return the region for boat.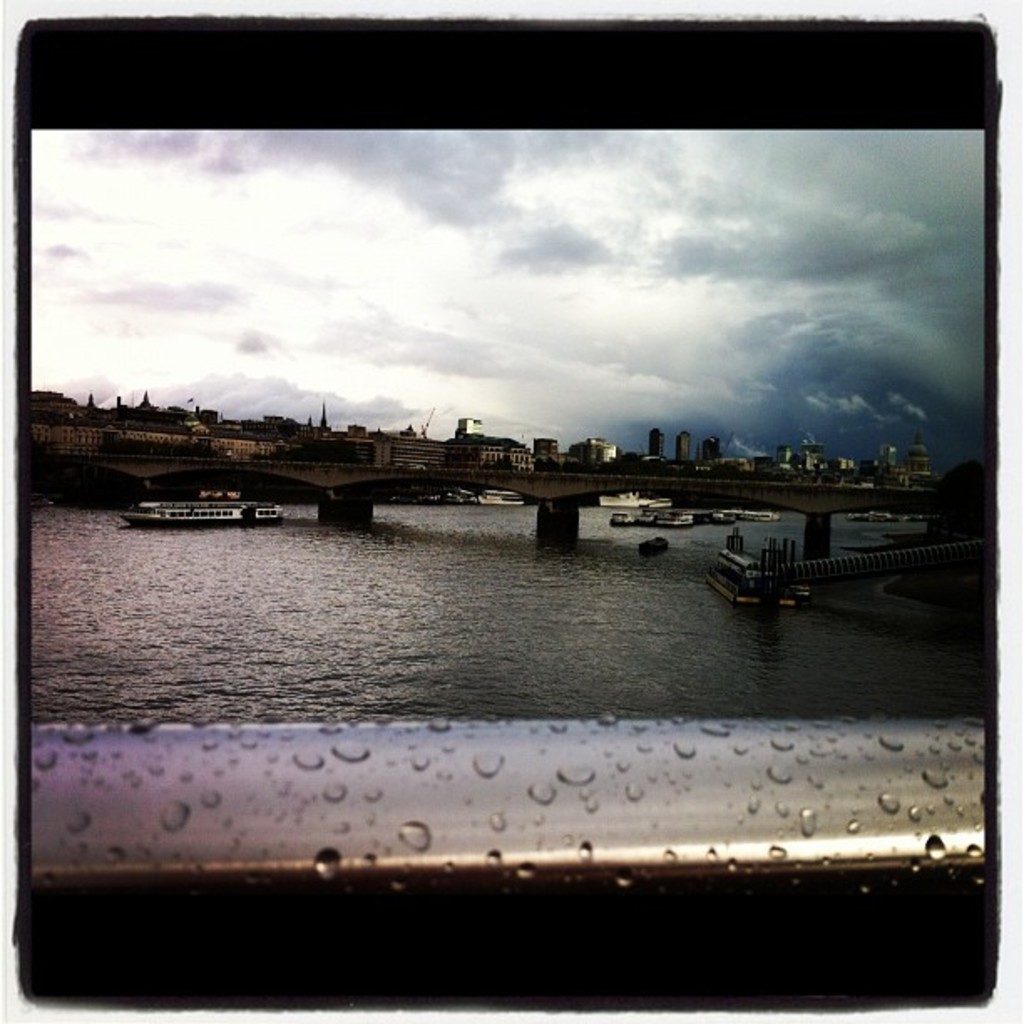
left=627, top=529, right=674, bottom=559.
